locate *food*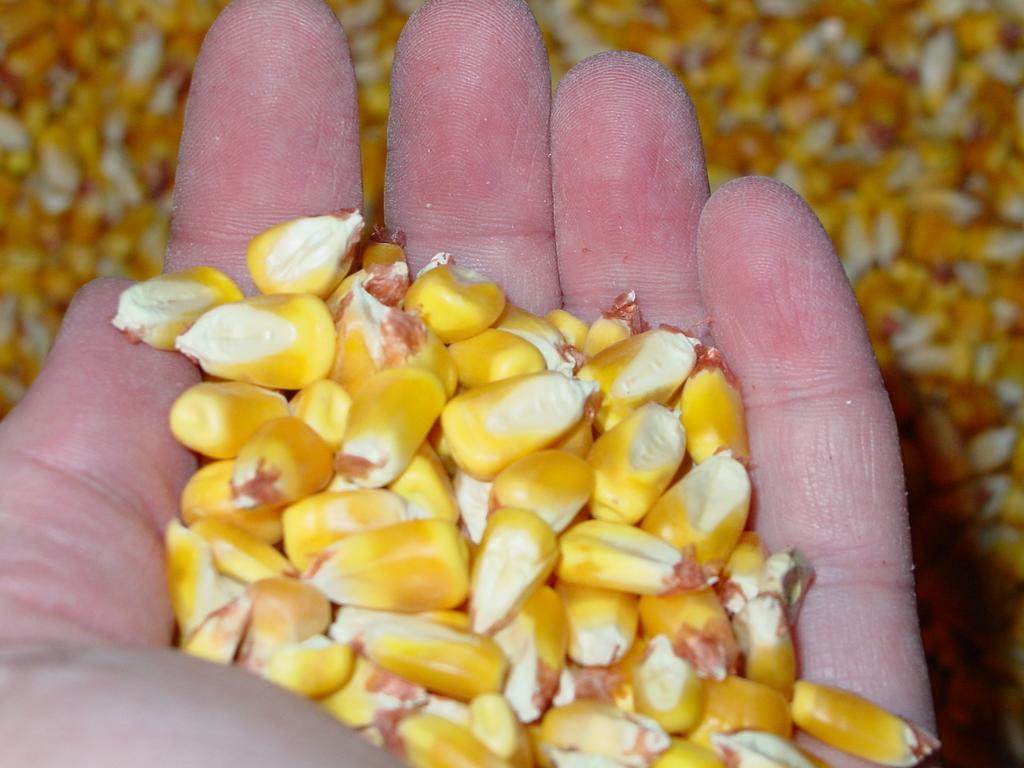
l=433, t=348, r=593, b=492
